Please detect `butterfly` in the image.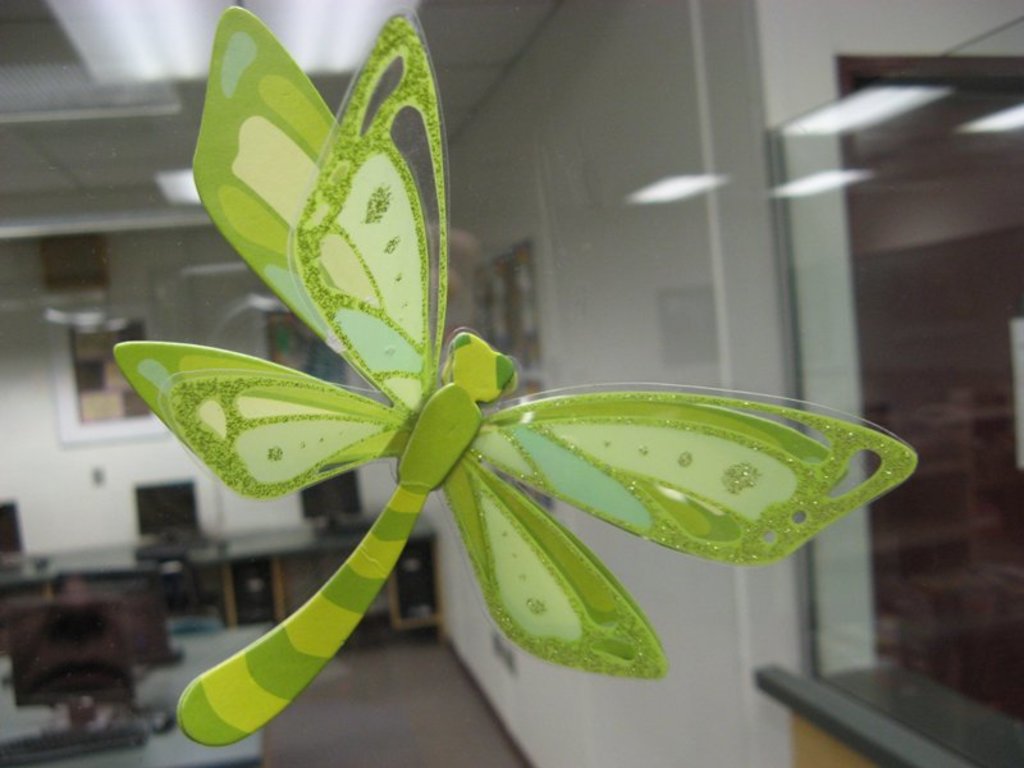
BBox(108, 8, 919, 746).
